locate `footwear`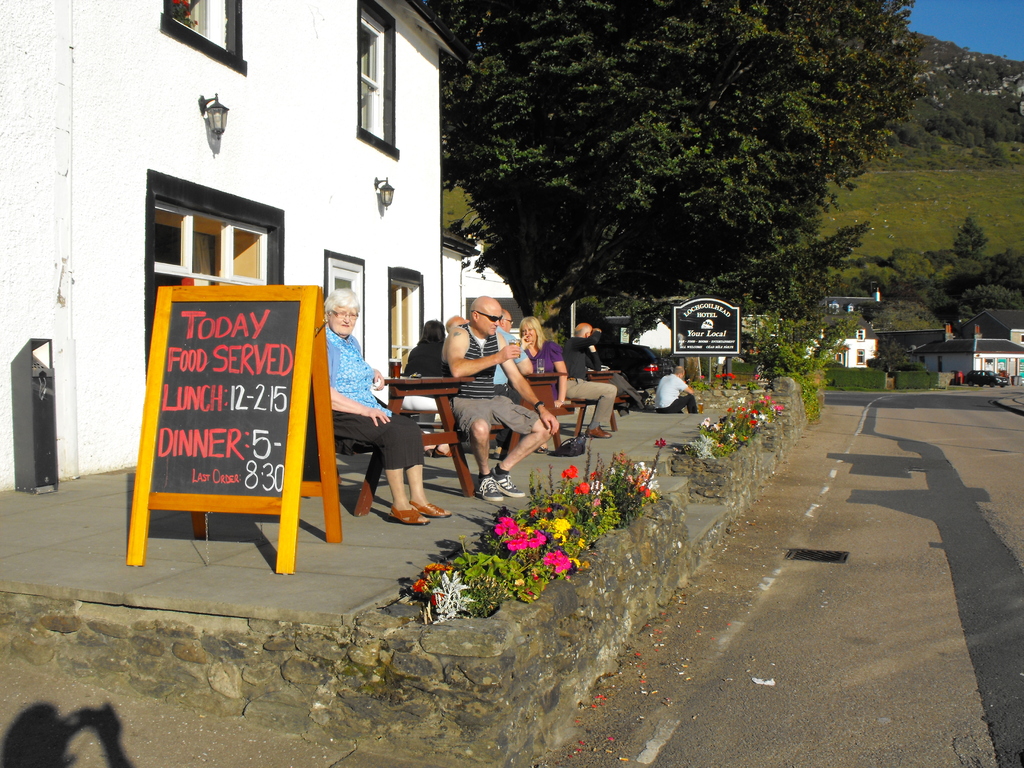
bbox=[493, 472, 531, 497]
